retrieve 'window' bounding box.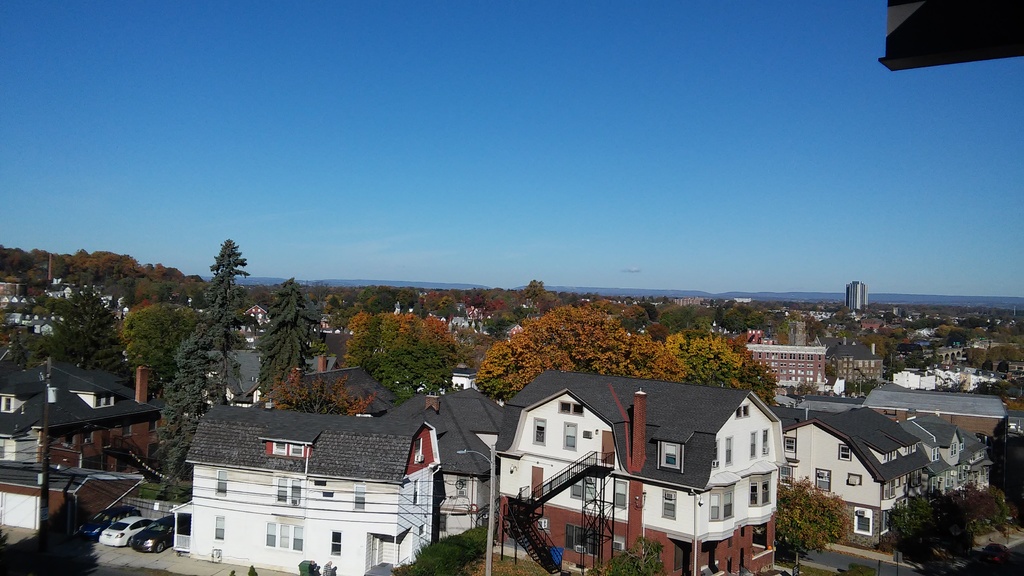
Bounding box: 410,479,424,504.
